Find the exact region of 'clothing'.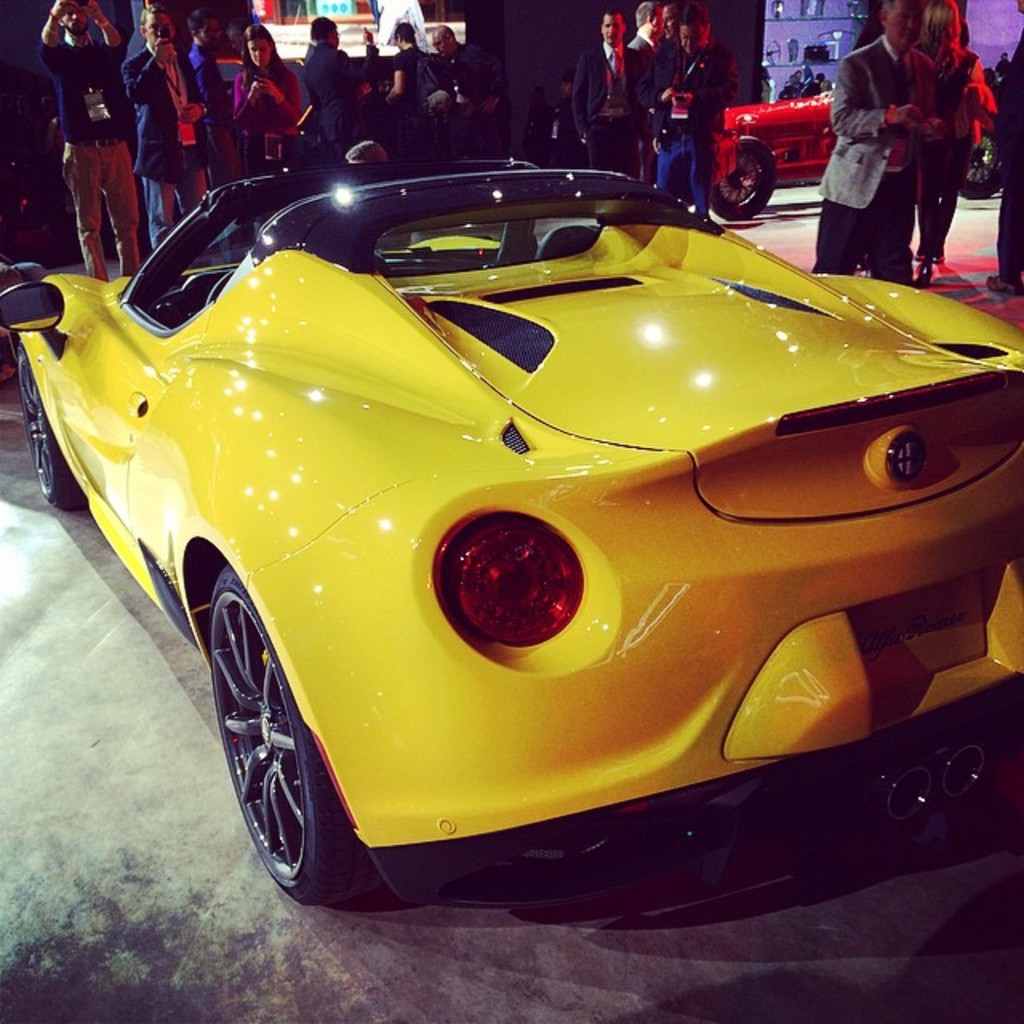
Exact region: 574/27/662/173.
